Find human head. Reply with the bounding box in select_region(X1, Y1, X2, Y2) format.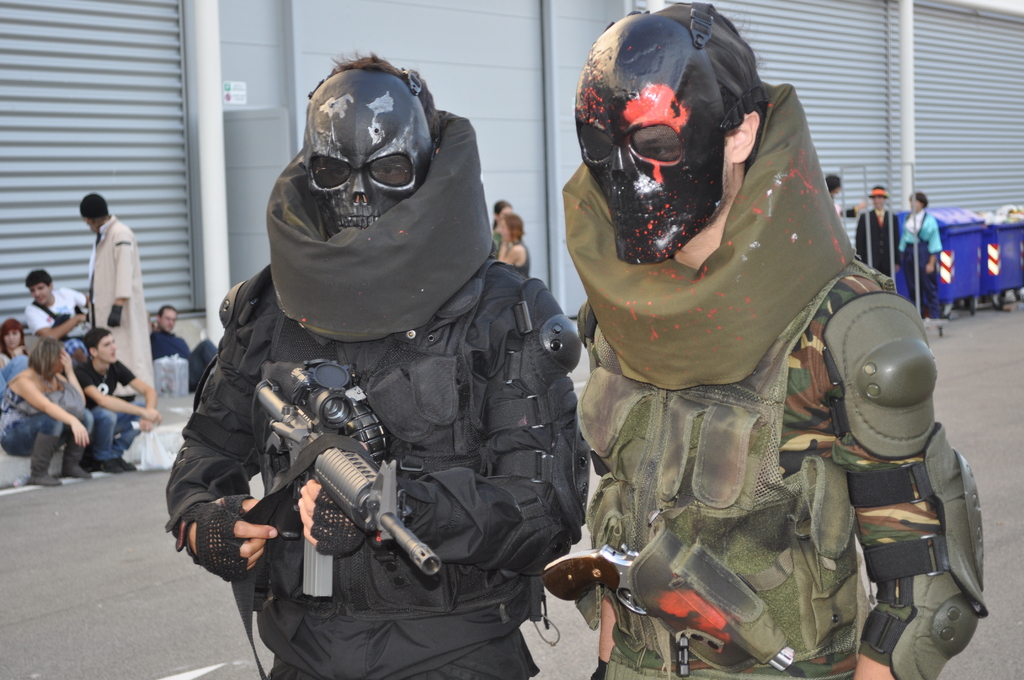
select_region(83, 327, 116, 362).
